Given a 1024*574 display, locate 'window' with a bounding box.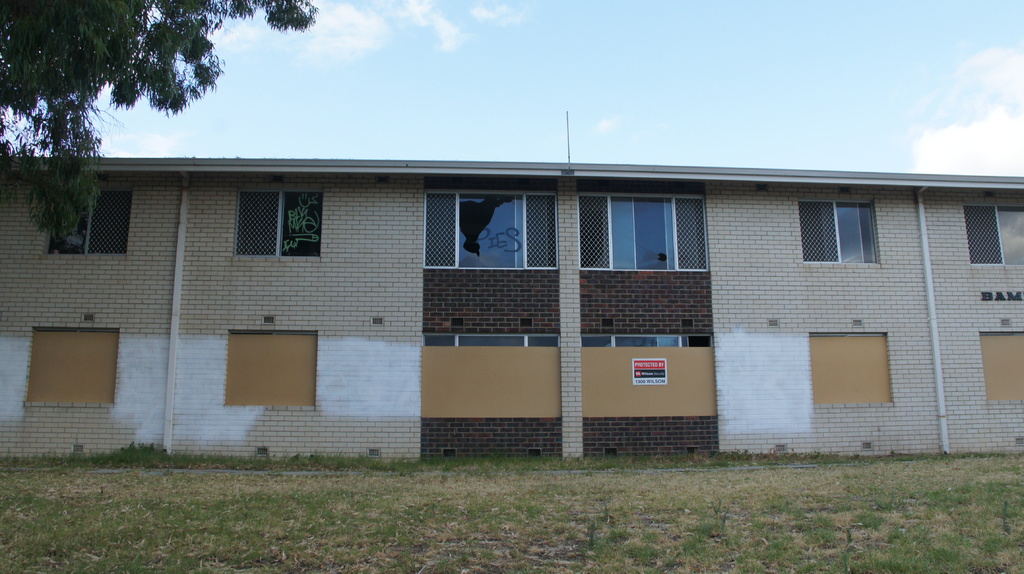
Located: bbox(424, 191, 557, 270).
